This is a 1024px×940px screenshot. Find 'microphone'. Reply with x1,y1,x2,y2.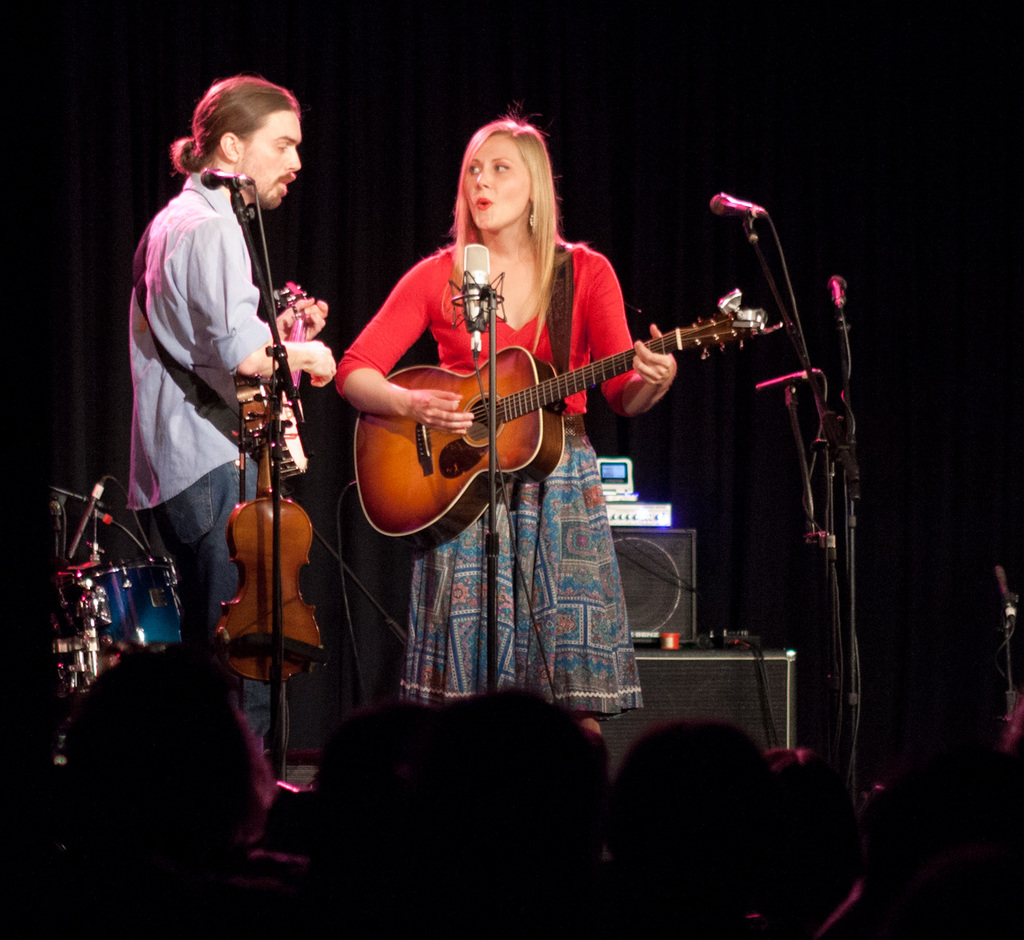
202,164,241,189.
